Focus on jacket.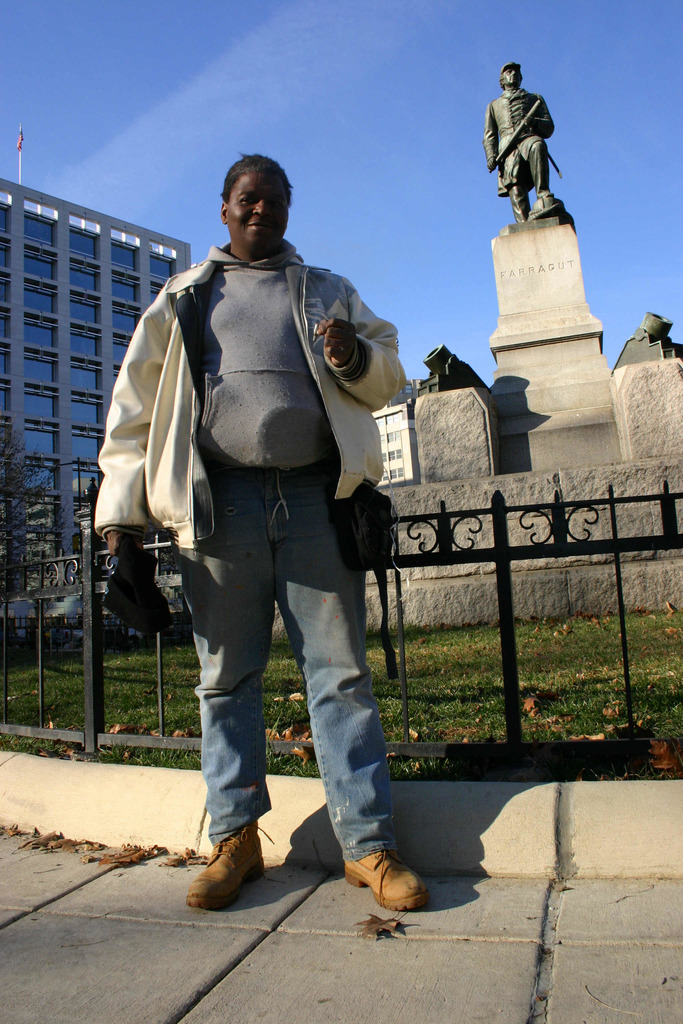
Focused at 118:192:404:554.
